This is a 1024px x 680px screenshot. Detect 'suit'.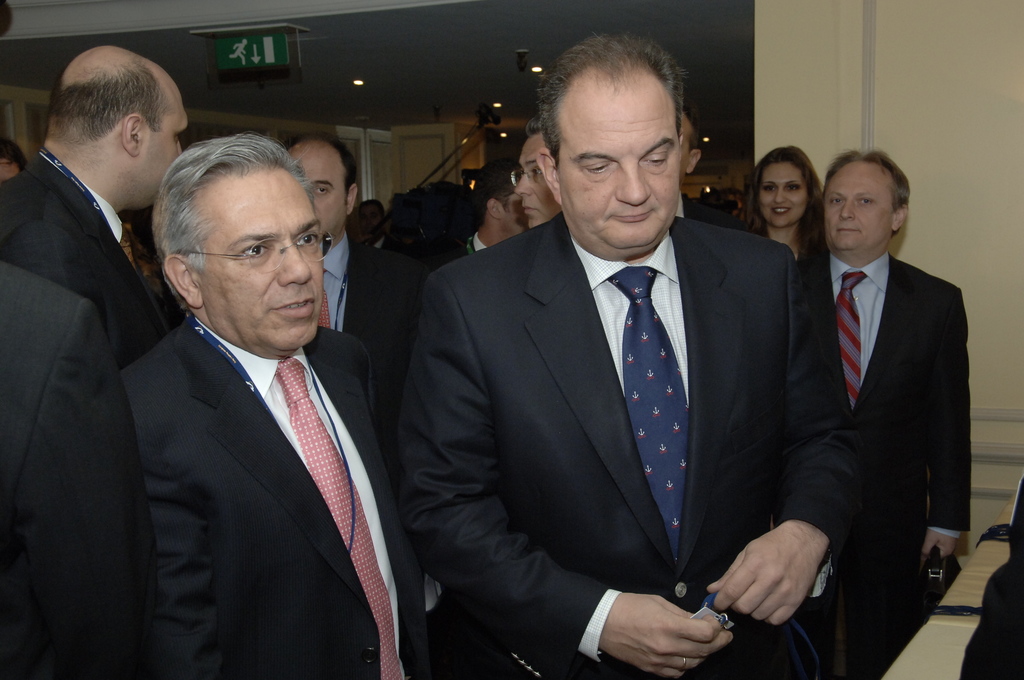
bbox=(115, 316, 434, 679).
